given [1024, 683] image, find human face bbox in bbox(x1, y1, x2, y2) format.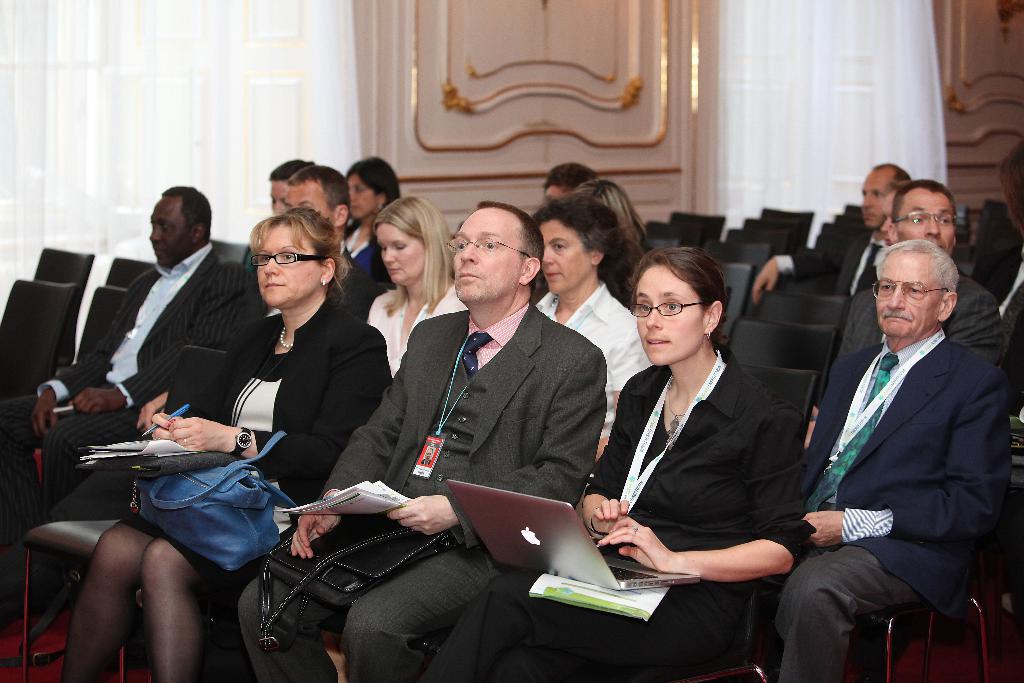
bbox(281, 179, 324, 226).
